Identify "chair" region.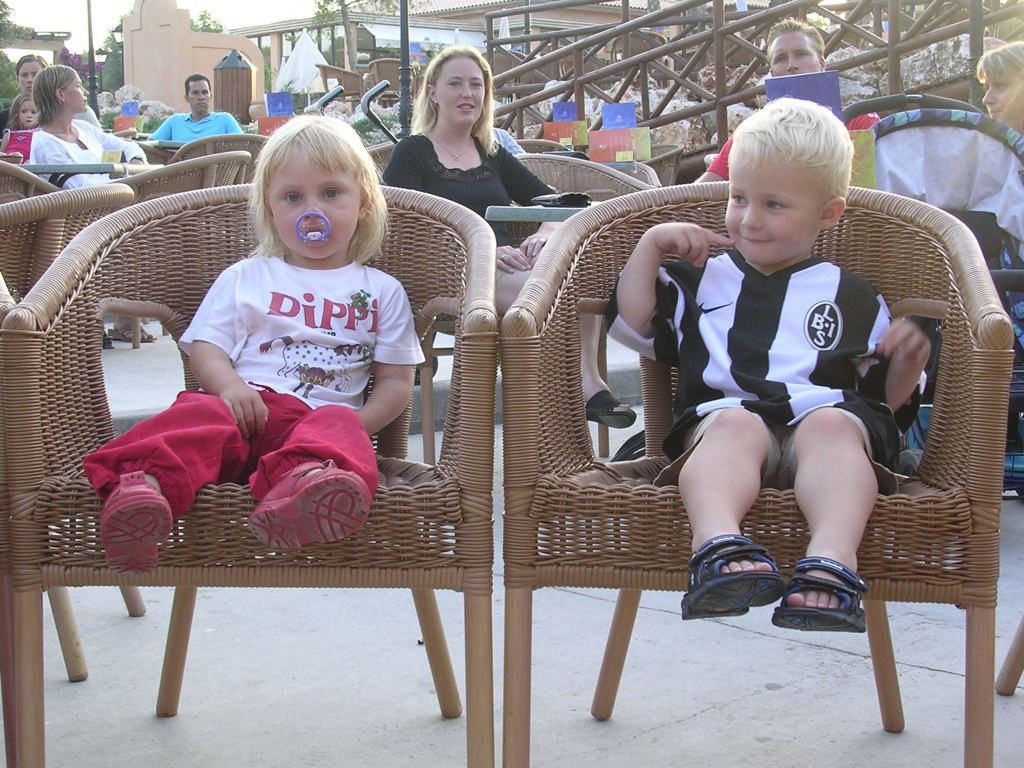
Region: 637/140/685/187.
